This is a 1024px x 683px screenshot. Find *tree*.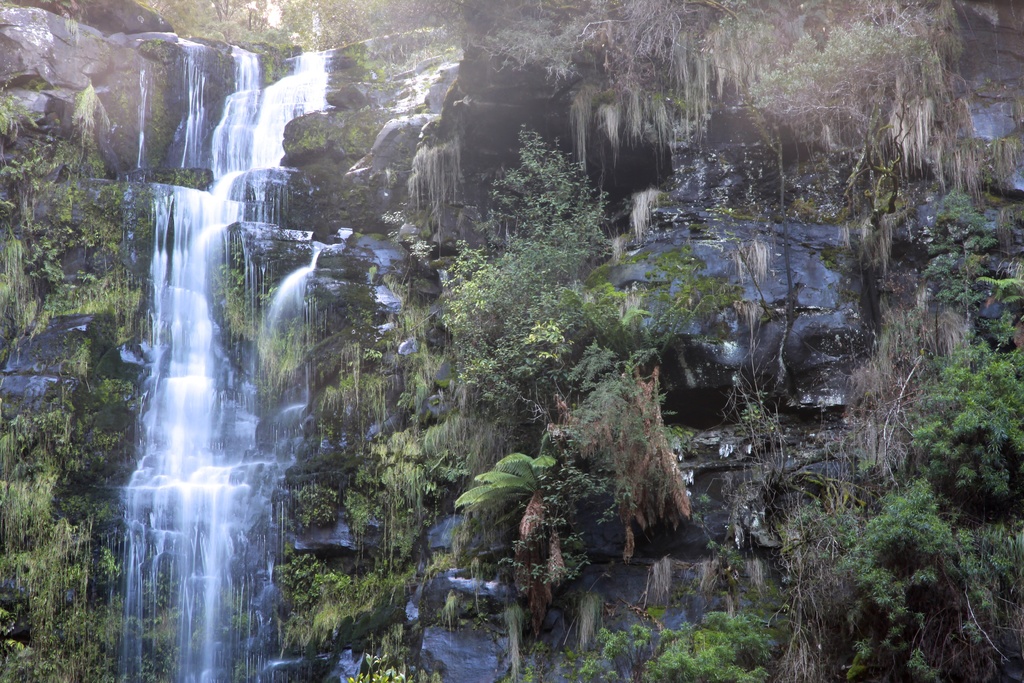
Bounding box: (x1=14, y1=48, x2=166, y2=625).
